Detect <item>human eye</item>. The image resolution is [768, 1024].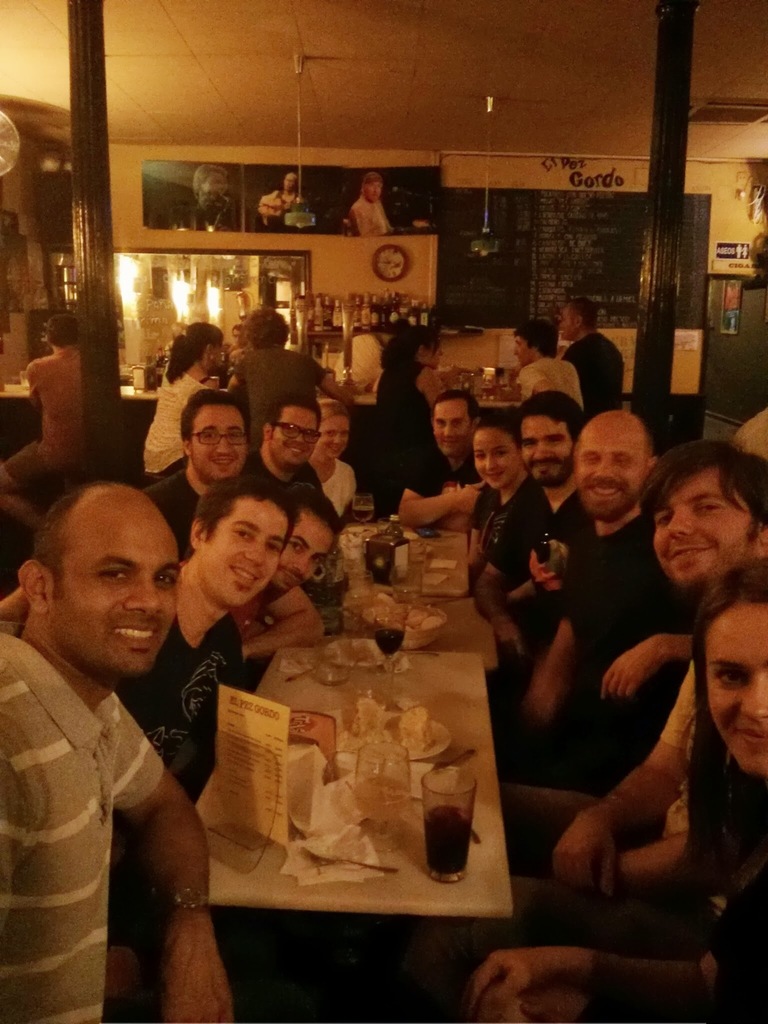
580 451 601 471.
